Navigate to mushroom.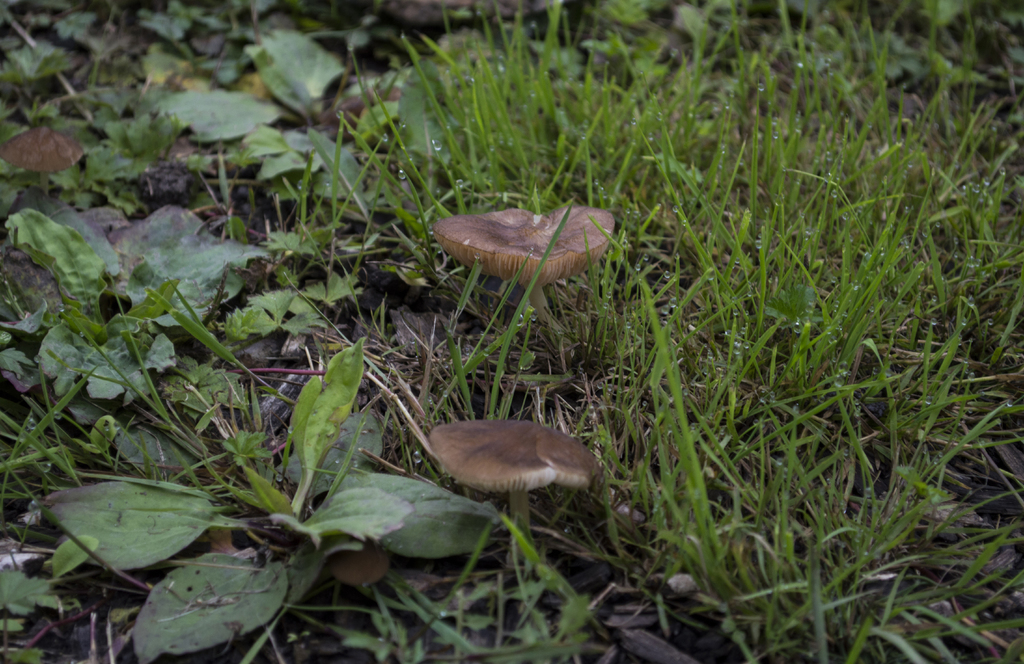
Navigation target: [431, 419, 605, 562].
